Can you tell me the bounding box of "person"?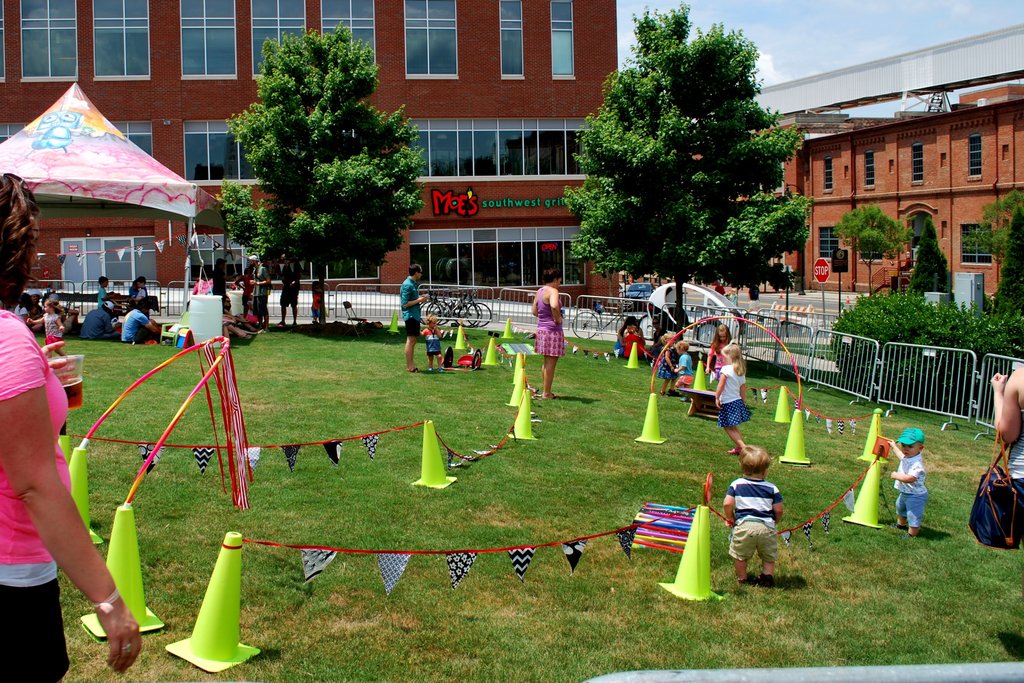
x1=399, y1=260, x2=426, y2=373.
